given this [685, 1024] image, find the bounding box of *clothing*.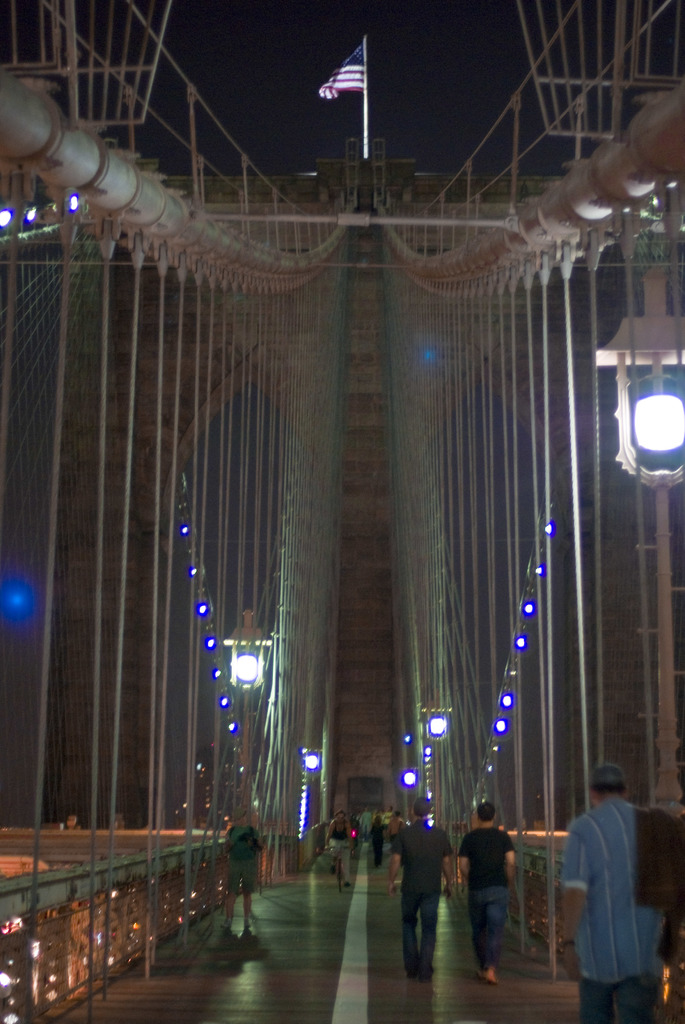
rect(460, 828, 517, 973).
